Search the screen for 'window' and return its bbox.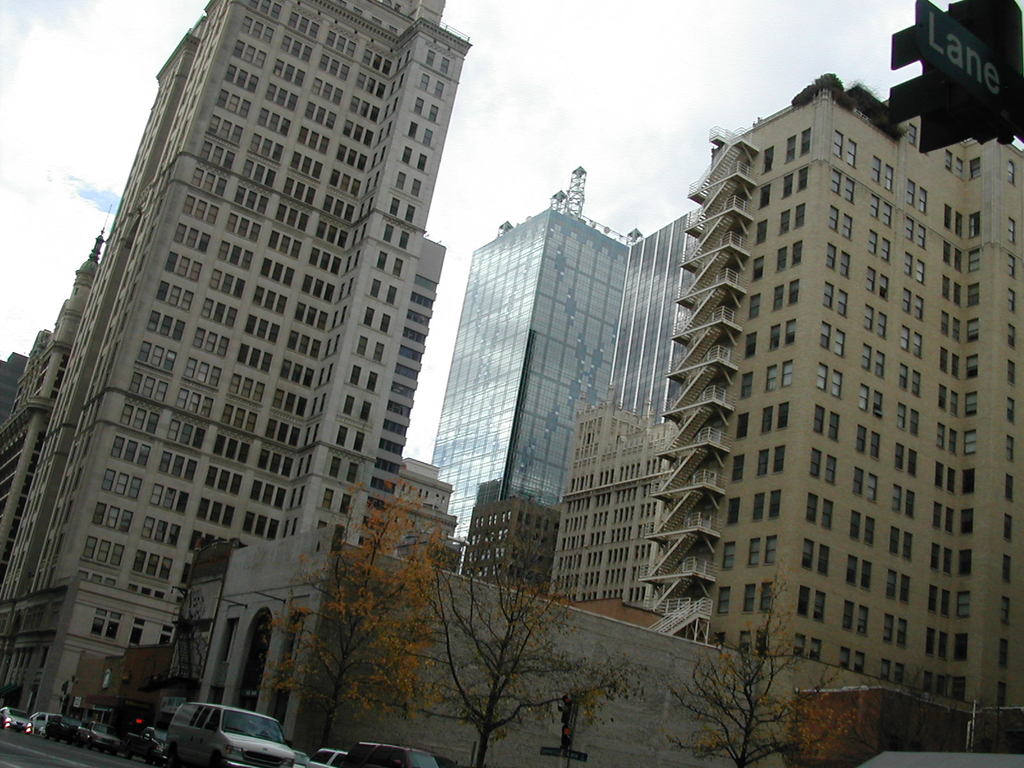
Found: 813/589/825/625.
